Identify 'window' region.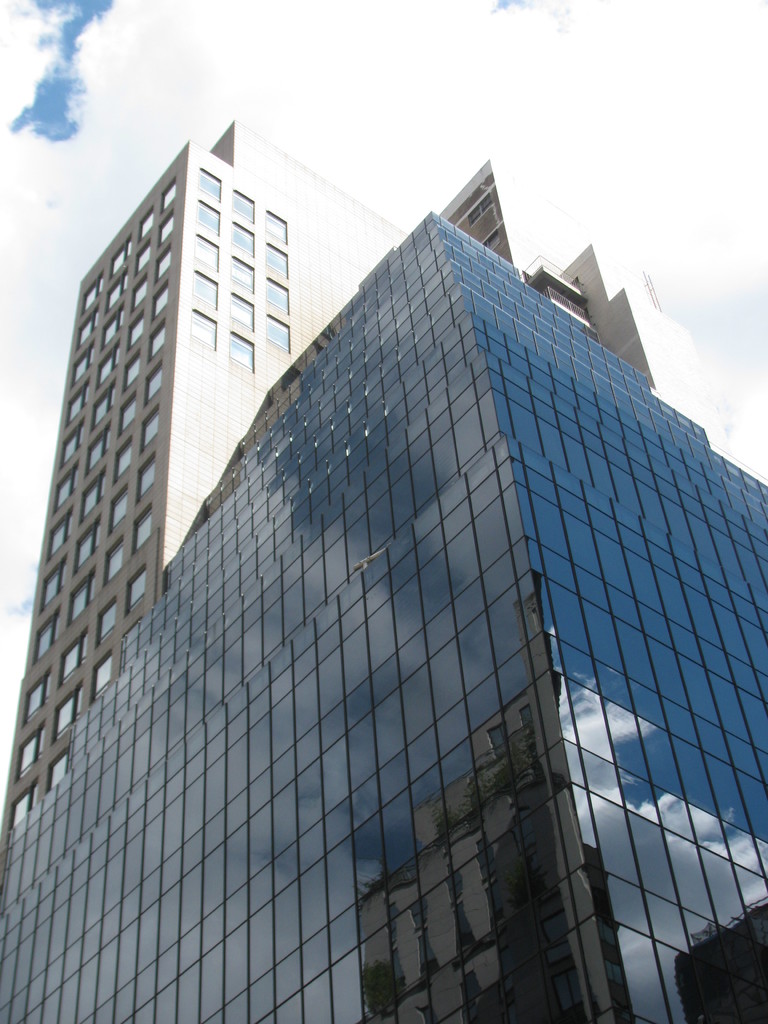
Region: box=[230, 189, 251, 223].
